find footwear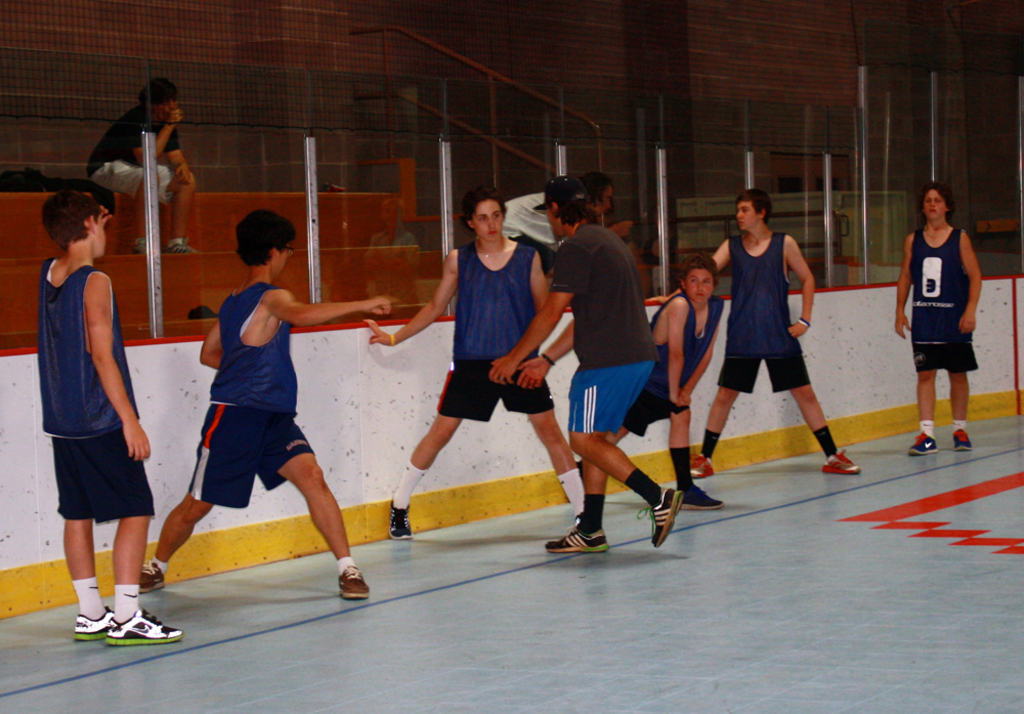
left=545, top=521, right=608, bottom=557
